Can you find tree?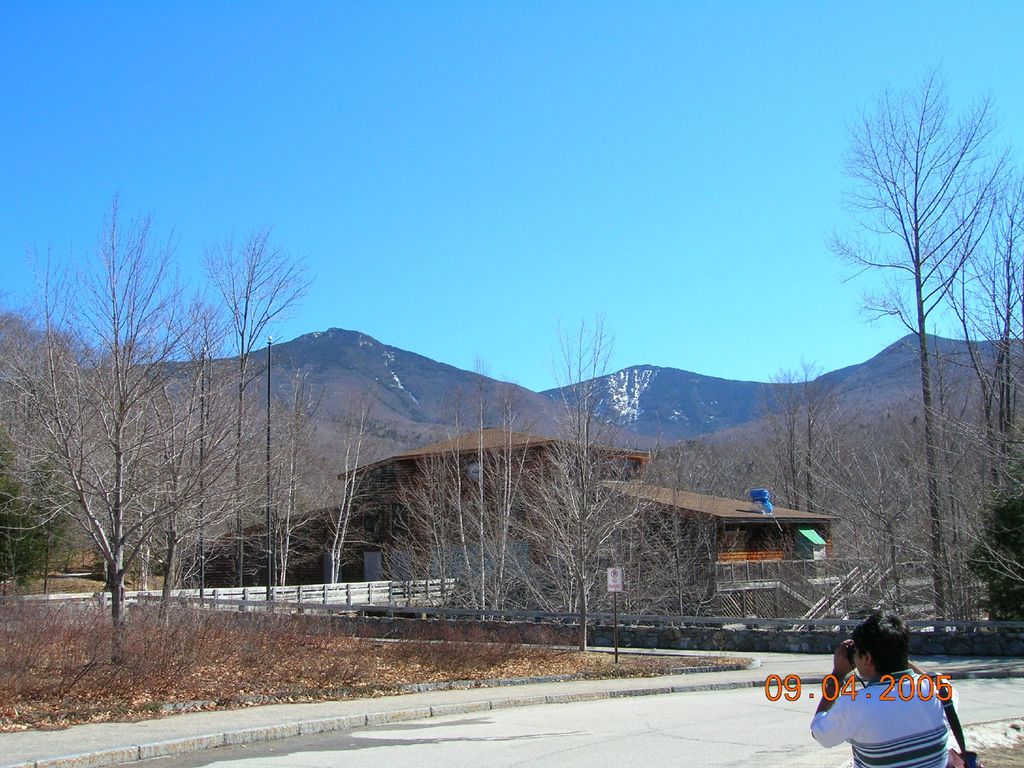
Yes, bounding box: [left=393, top=355, right=534, bottom=616].
